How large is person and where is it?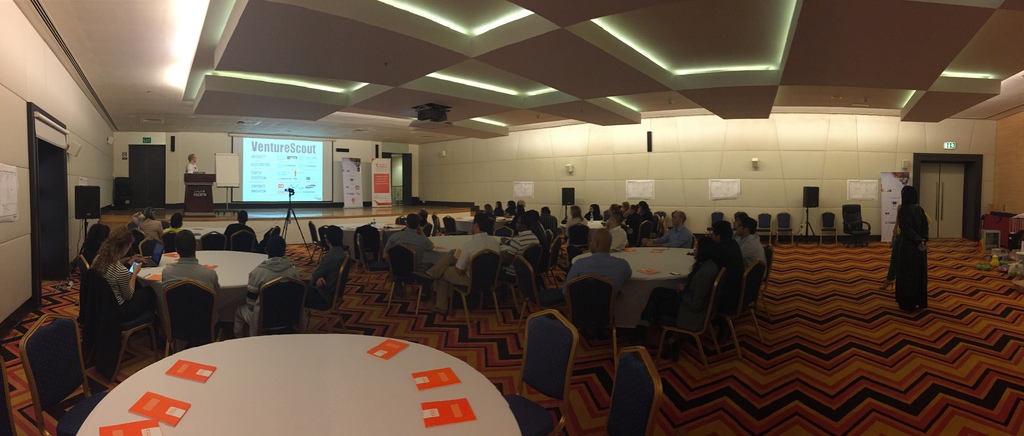
Bounding box: (x1=896, y1=177, x2=941, y2=314).
